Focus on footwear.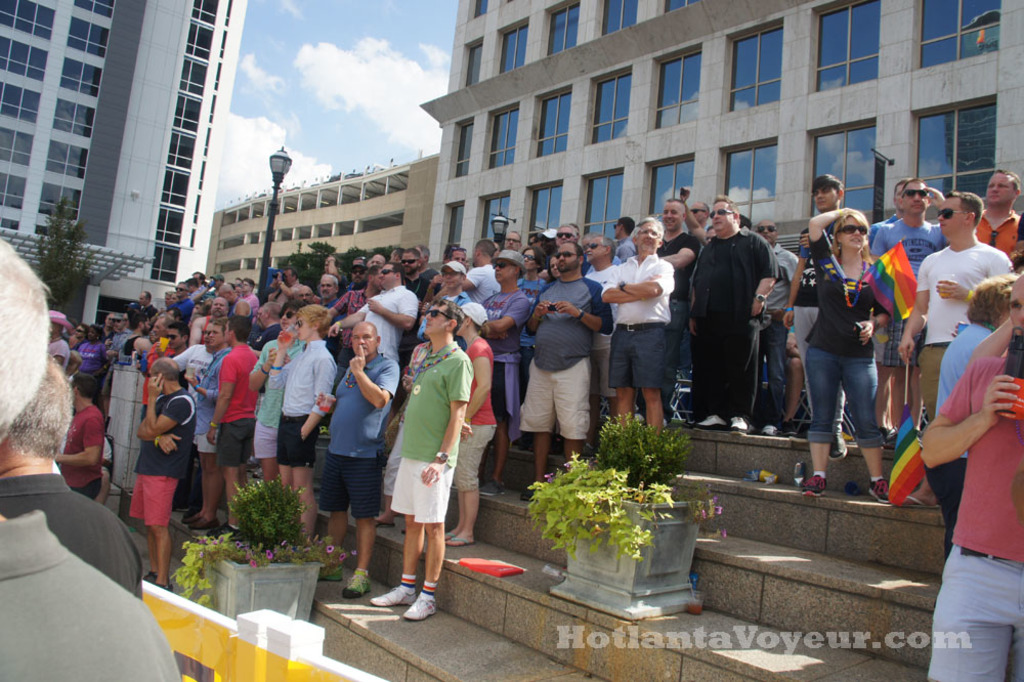
Focused at box(309, 553, 346, 583).
